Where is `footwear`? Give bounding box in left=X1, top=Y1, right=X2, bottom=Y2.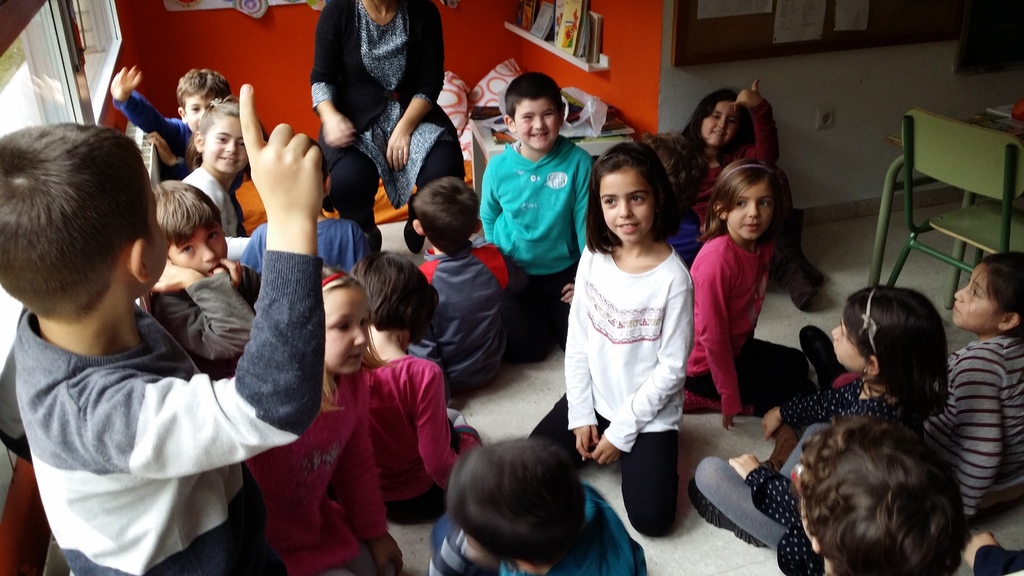
left=404, top=199, right=431, bottom=260.
